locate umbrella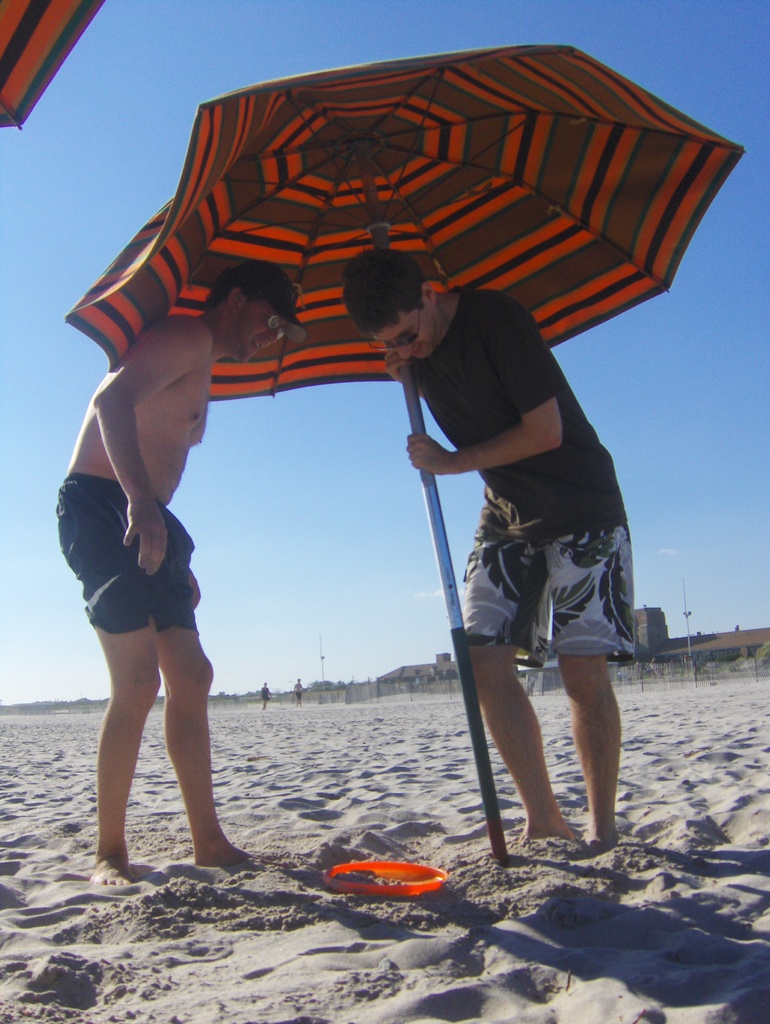
left=67, top=47, right=749, bottom=867
